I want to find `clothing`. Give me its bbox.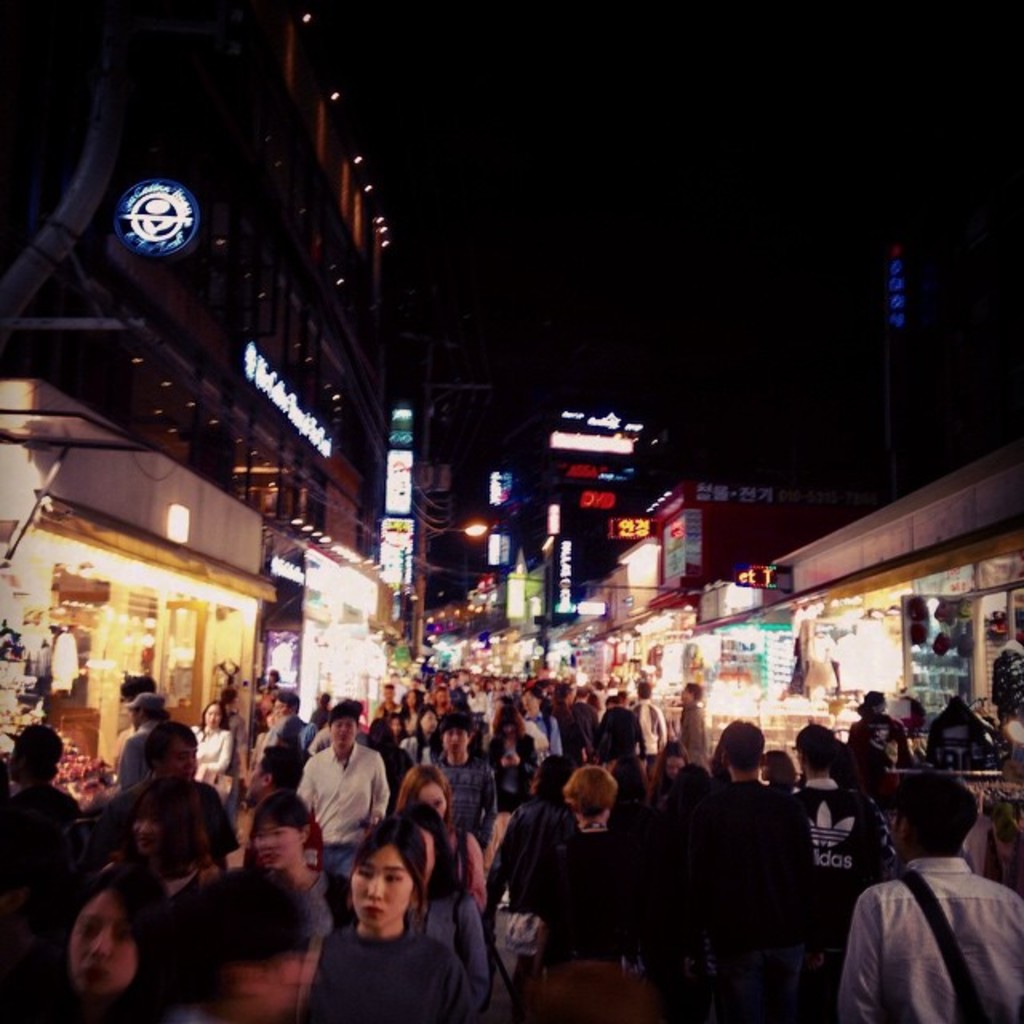
{"left": 486, "top": 790, "right": 560, "bottom": 918}.
